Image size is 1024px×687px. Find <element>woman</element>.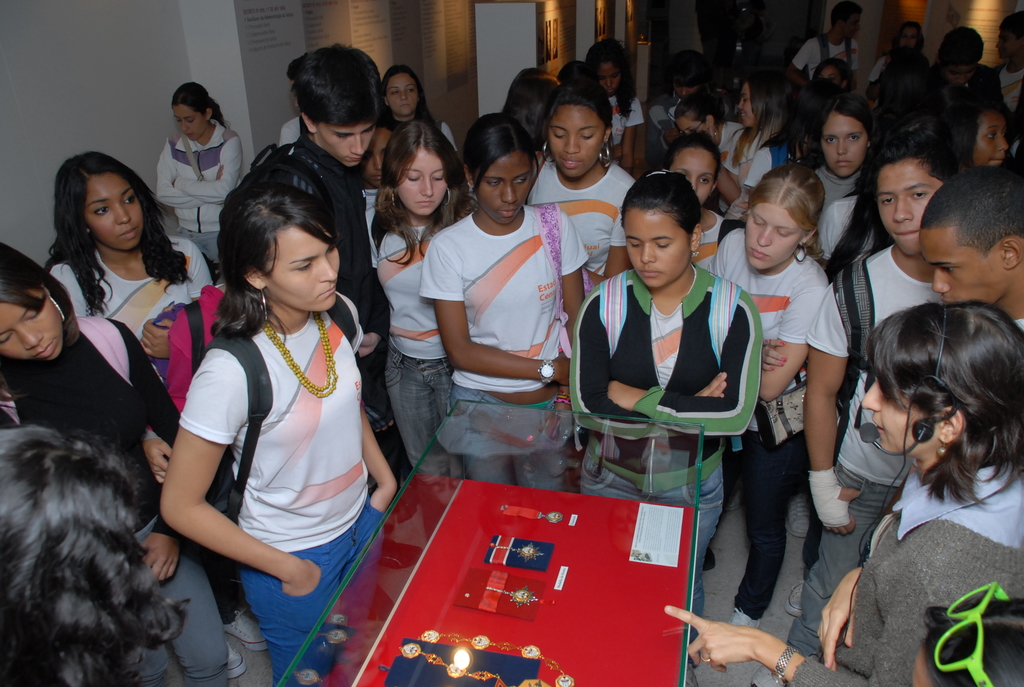
[x1=0, y1=421, x2=191, y2=686].
